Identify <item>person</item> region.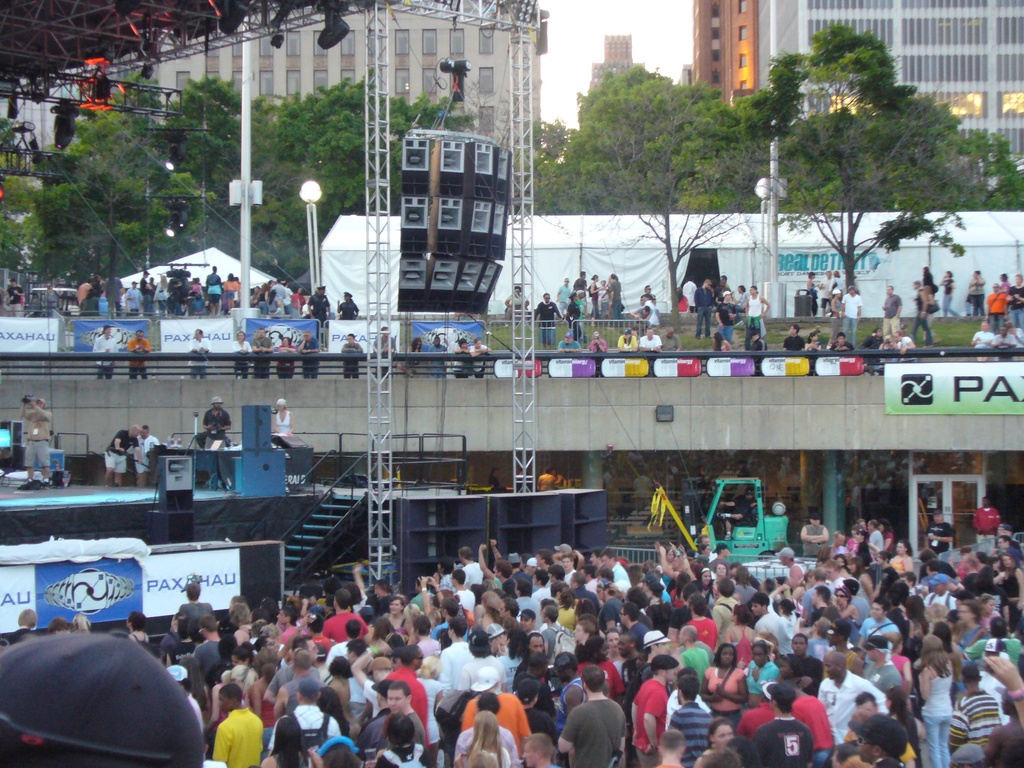
Region: box(716, 271, 732, 298).
